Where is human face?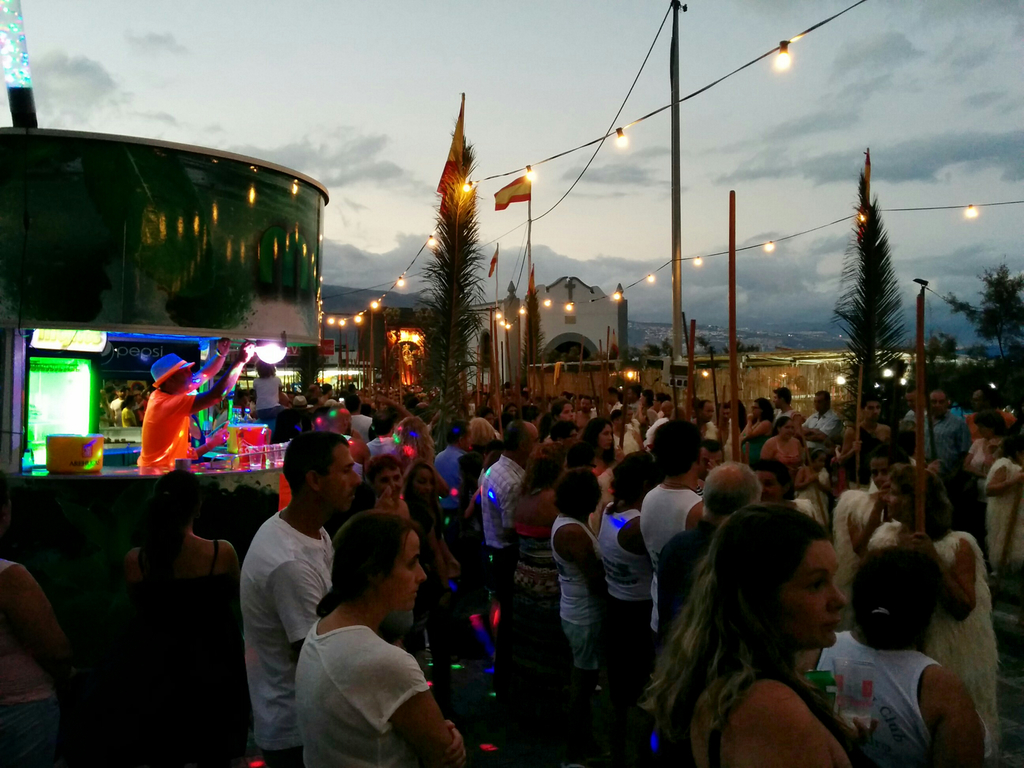
(782,422,794,440).
